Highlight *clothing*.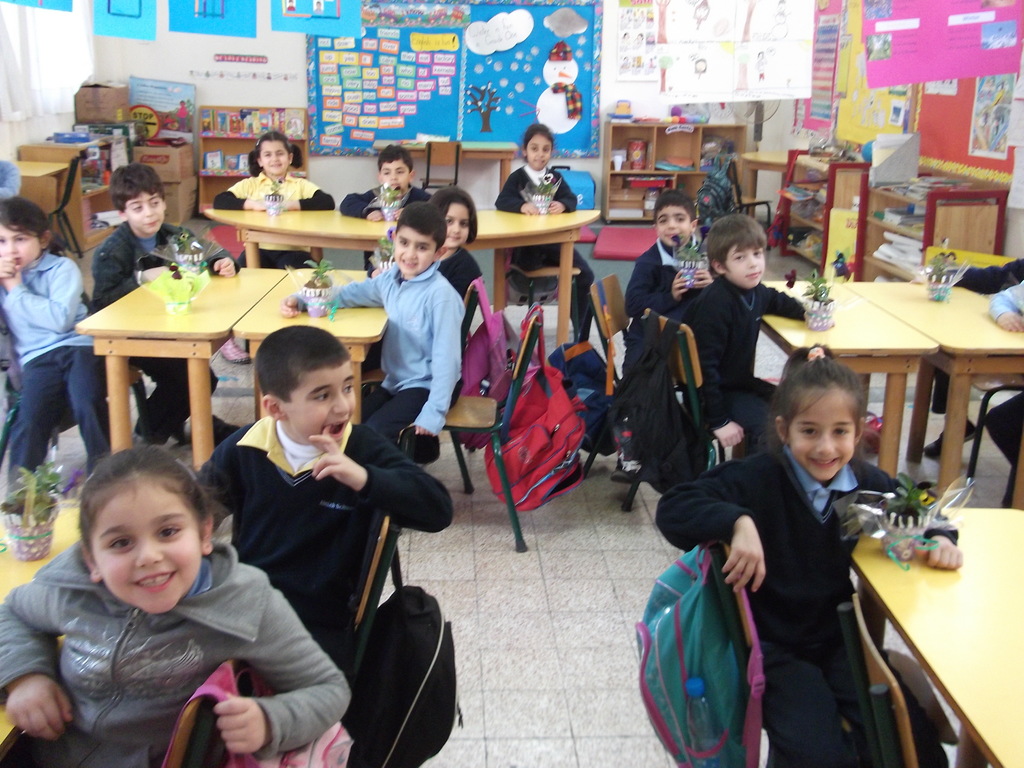
Highlighted region: [x1=701, y1=410, x2=909, y2=767].
